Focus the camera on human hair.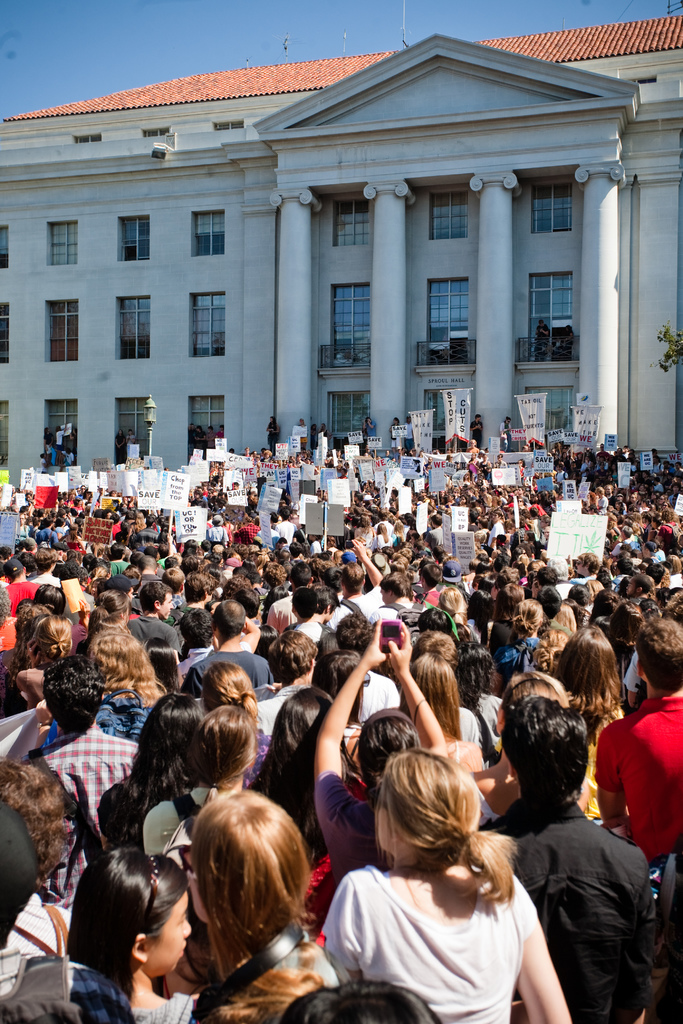
Focus region: 38 582 66 614.
